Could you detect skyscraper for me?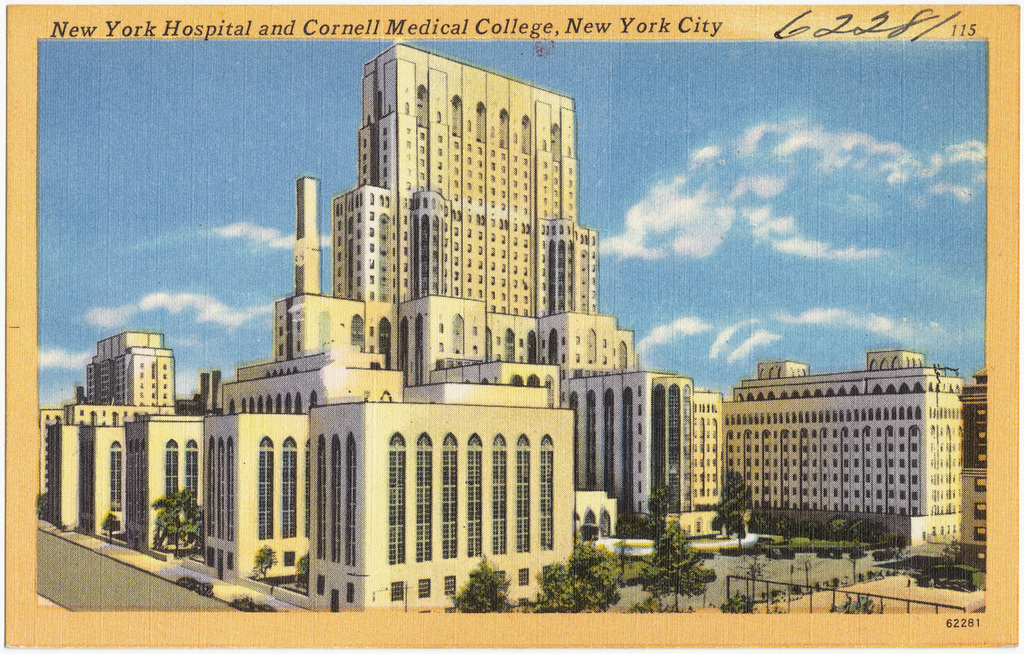
Detection result: 250:53:627:416.
